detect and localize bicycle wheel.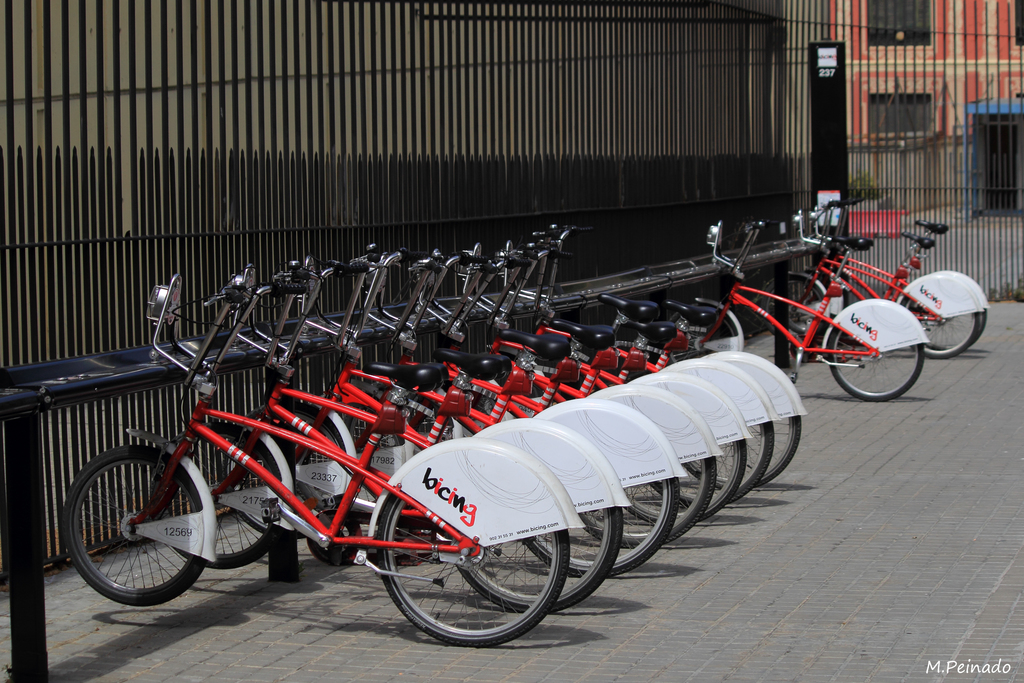
Localized at region(684, 415, 801, 486).
